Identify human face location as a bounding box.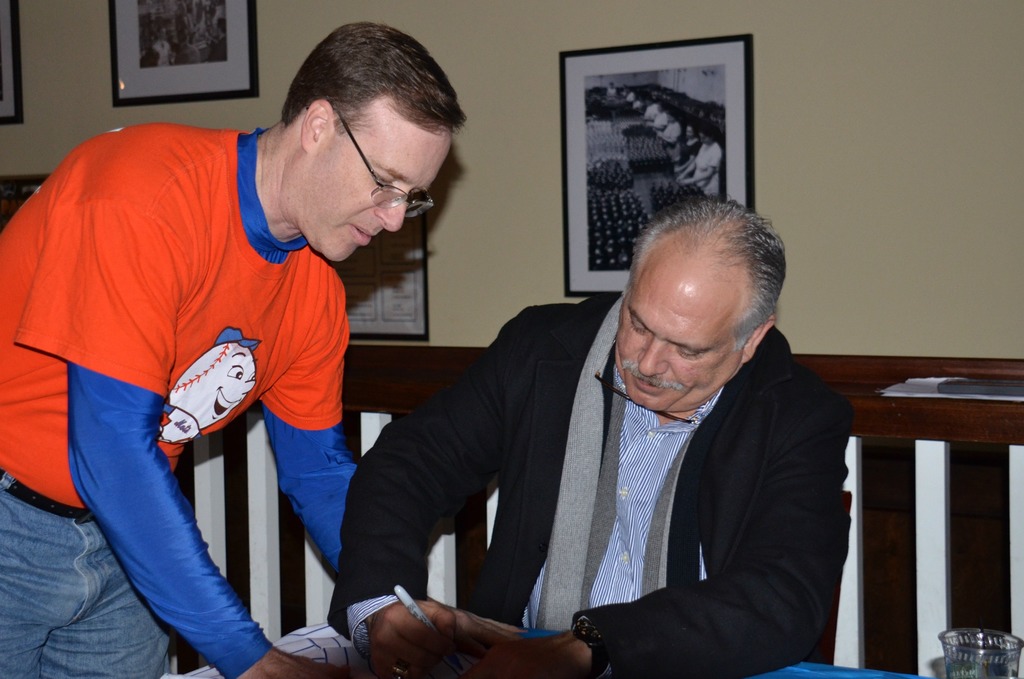
left=312, top=96, right=451, bottom=261.
